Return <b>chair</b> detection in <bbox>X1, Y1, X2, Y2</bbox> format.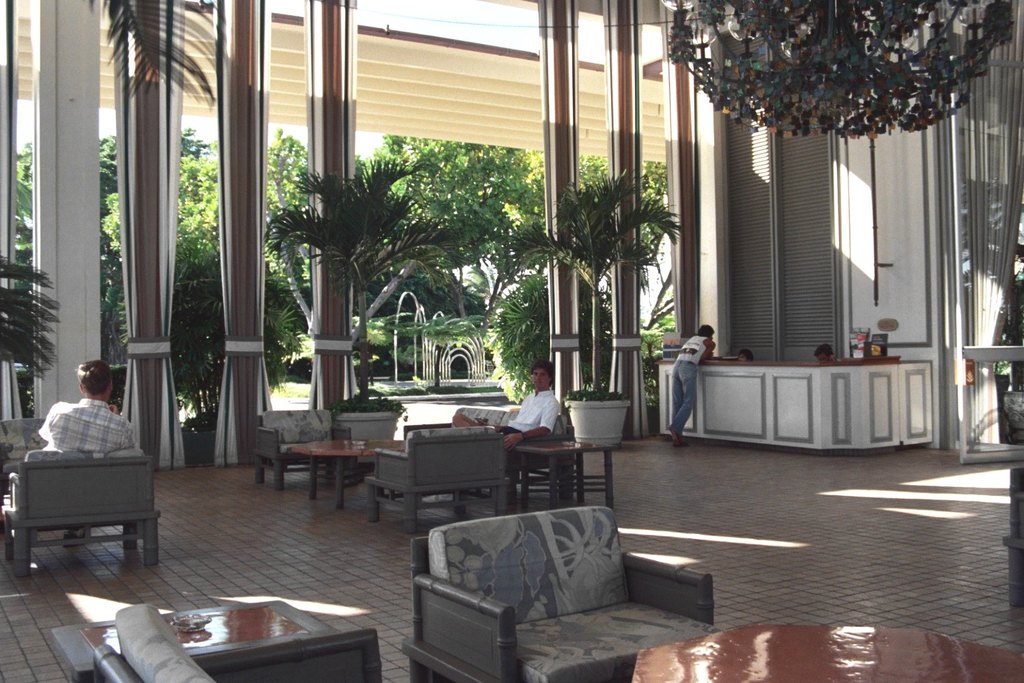
<bbox>398, 500, 715, 667</bbox>.
